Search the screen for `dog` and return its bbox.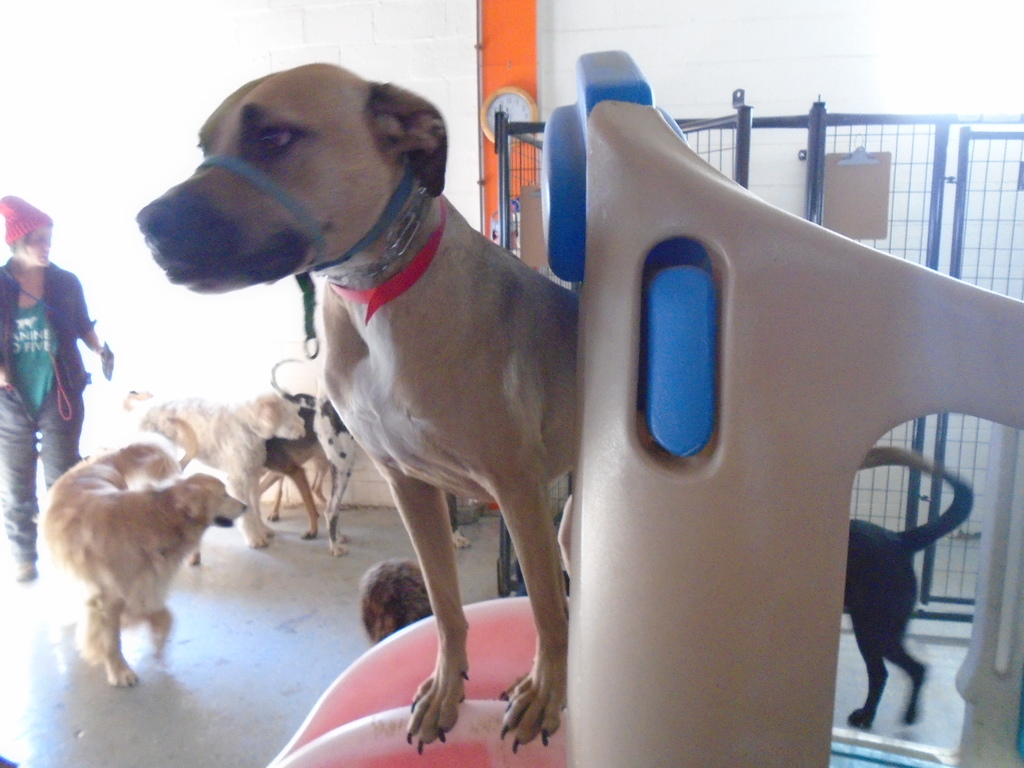
Found: <region>361, 560, 435, 642</region>.
